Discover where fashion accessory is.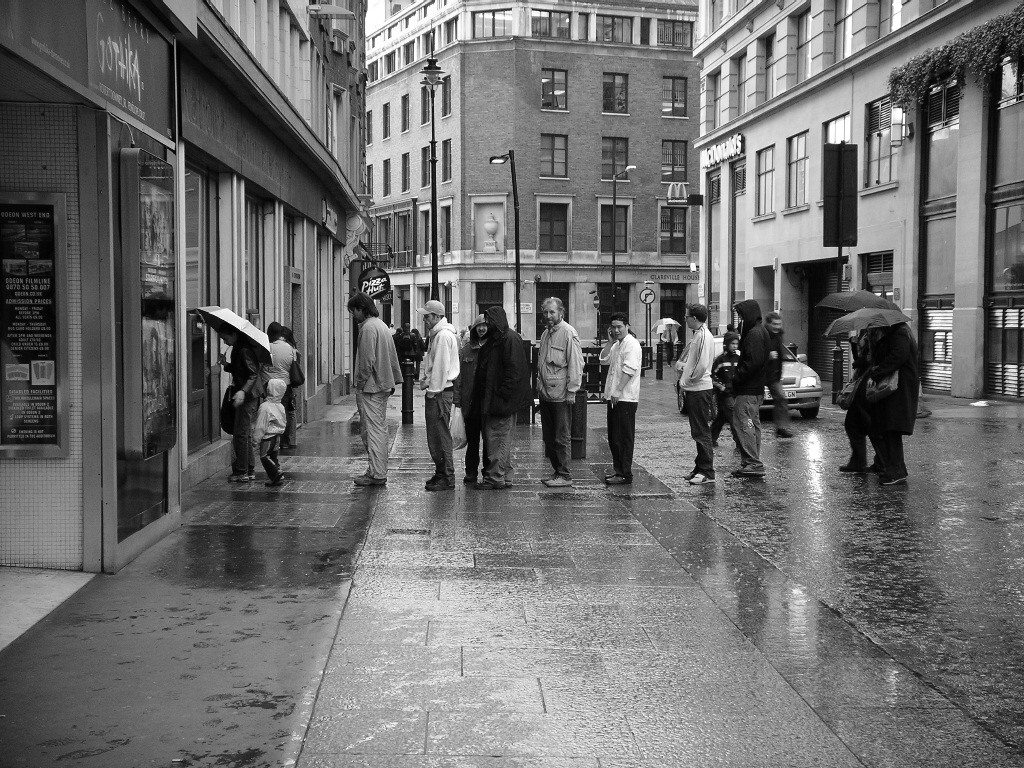
Discovered at crop(229, 475, 244, 482).
